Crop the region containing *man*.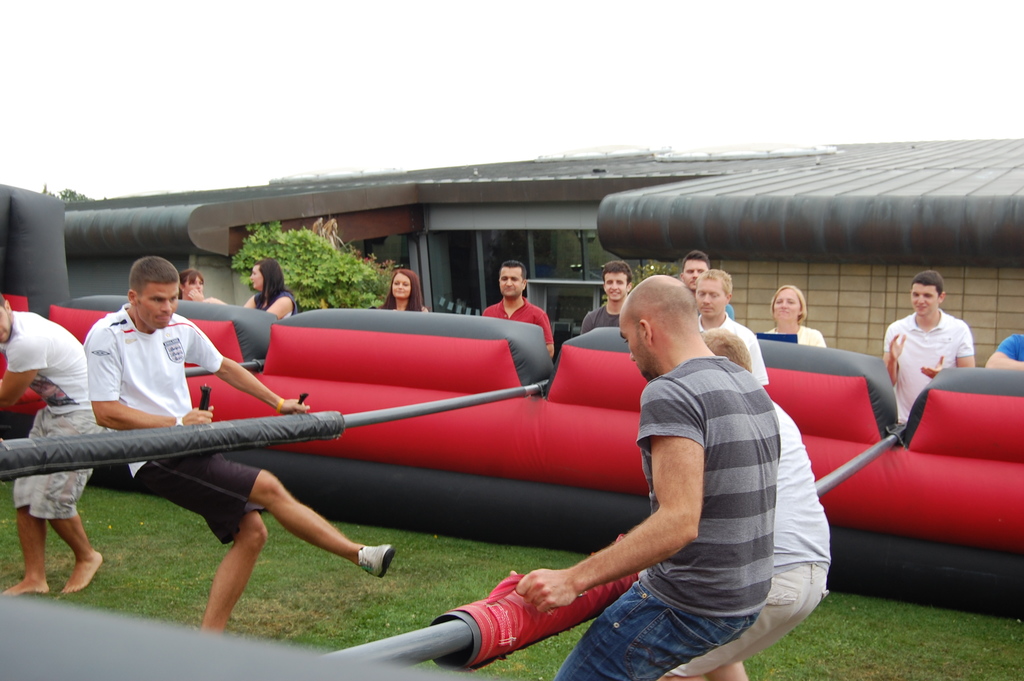
Crop region: (x1=0, y1=289, x2=108, y2=596).
